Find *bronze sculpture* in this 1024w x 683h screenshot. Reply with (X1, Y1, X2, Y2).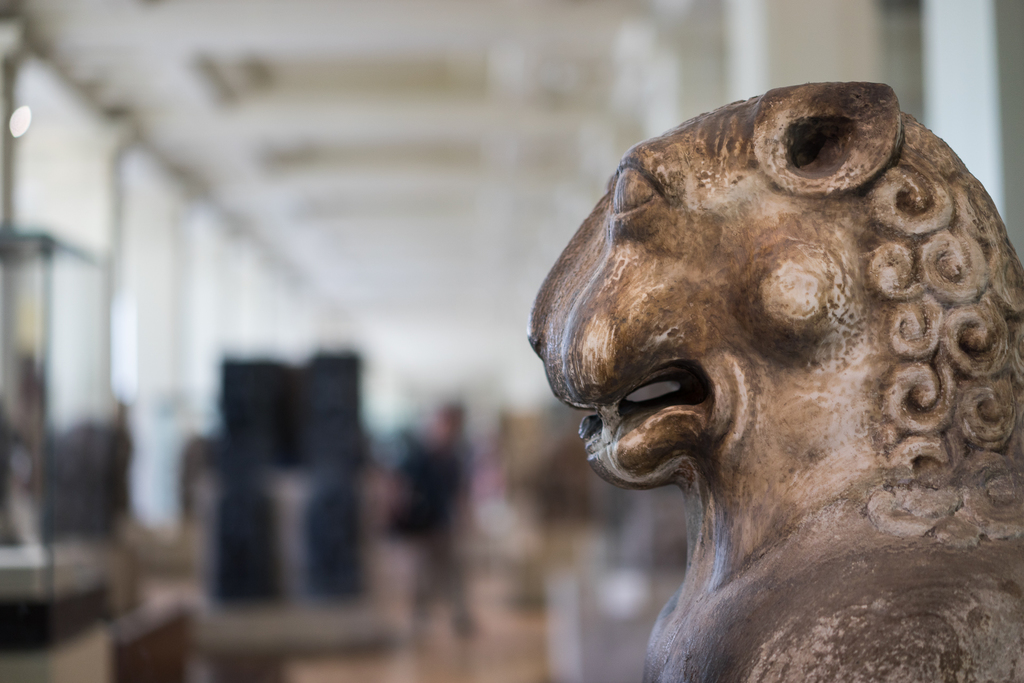
(526, 78, 1023, 682).
